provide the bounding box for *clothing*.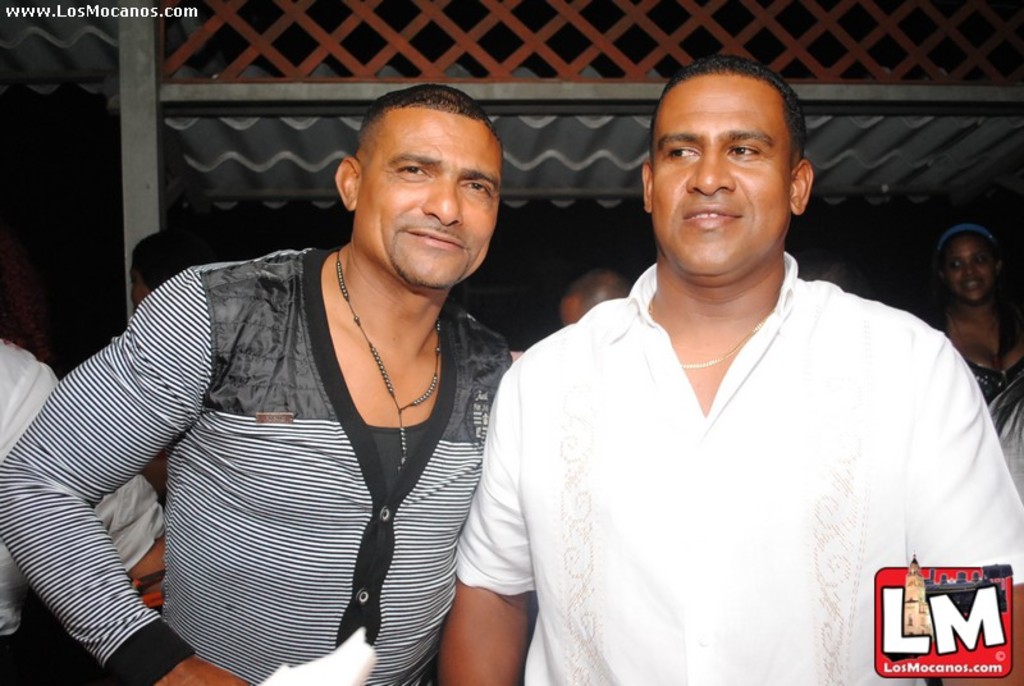
left=442, top=239, right=1023, bottom=685.
